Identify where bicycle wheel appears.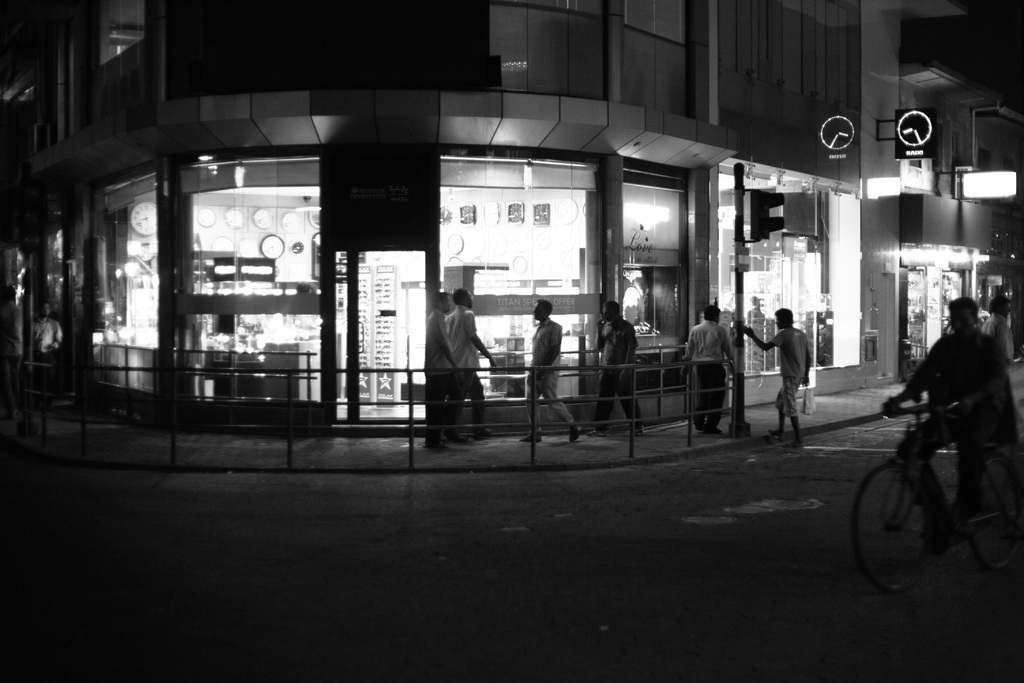
Appears at [965,448,1023,572].
